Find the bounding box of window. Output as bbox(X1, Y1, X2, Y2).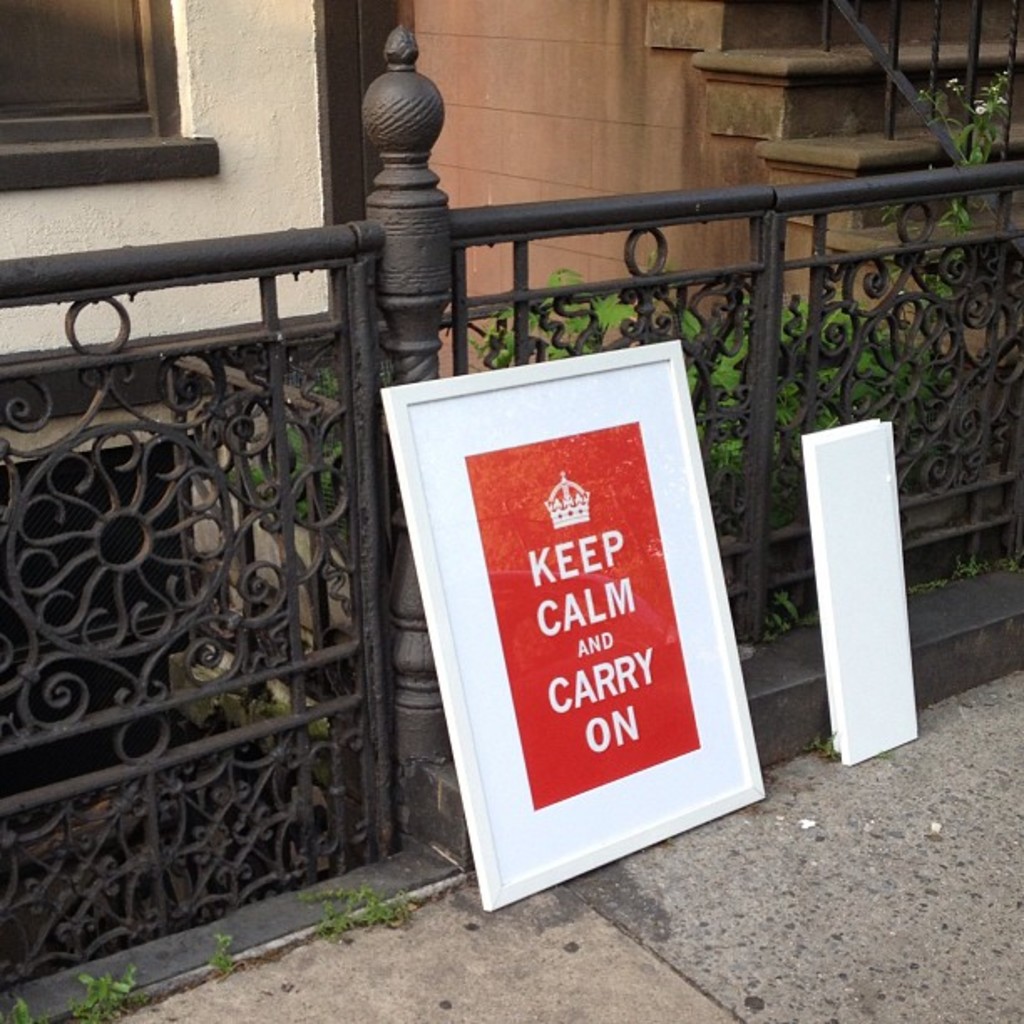
bbox(44, 12, 187, 120).
